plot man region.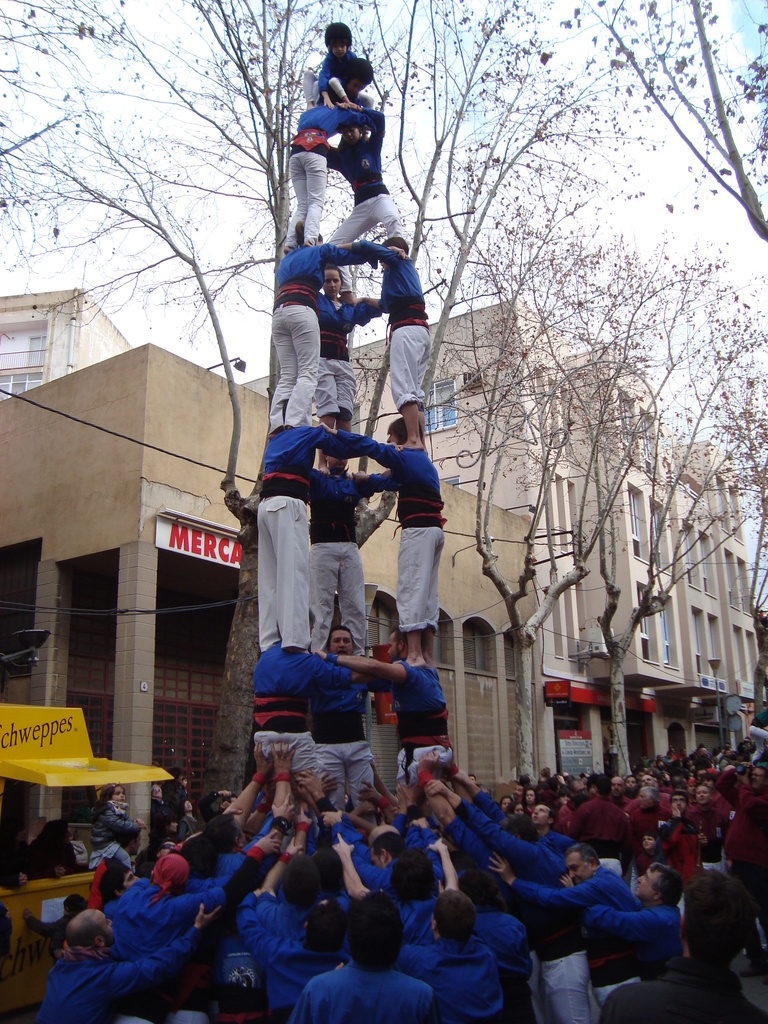
Plotted at [x1=307, y1=456, x2=390, y2=653].
